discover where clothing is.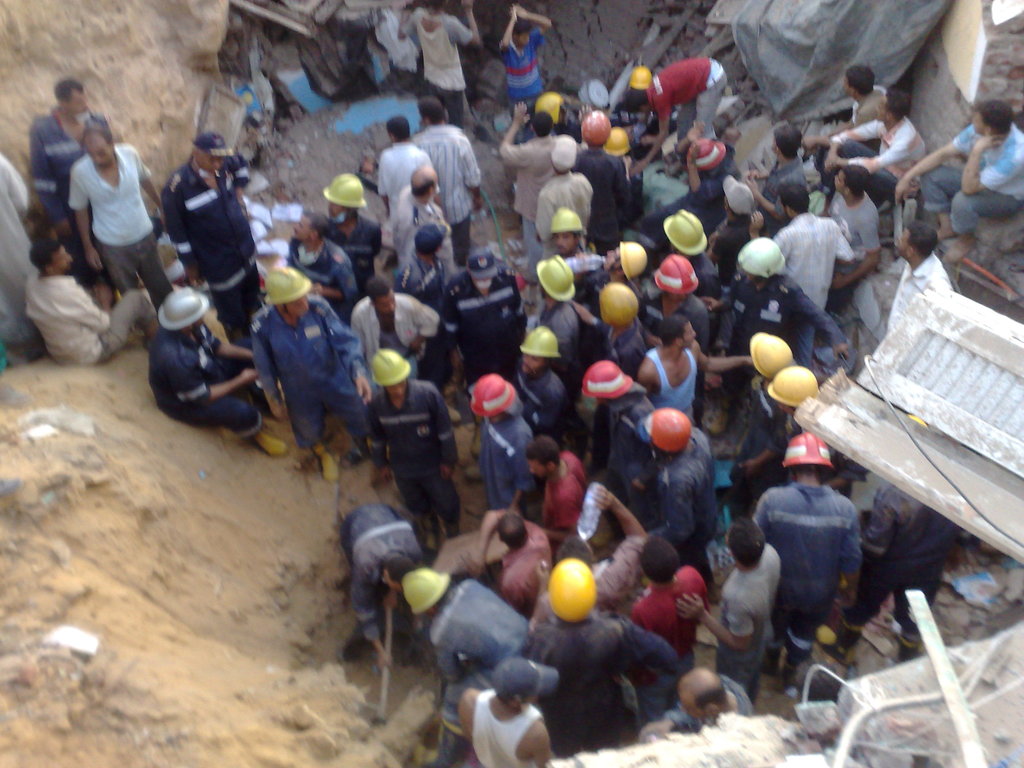
Discovered at (436, 266, 532, 380).
